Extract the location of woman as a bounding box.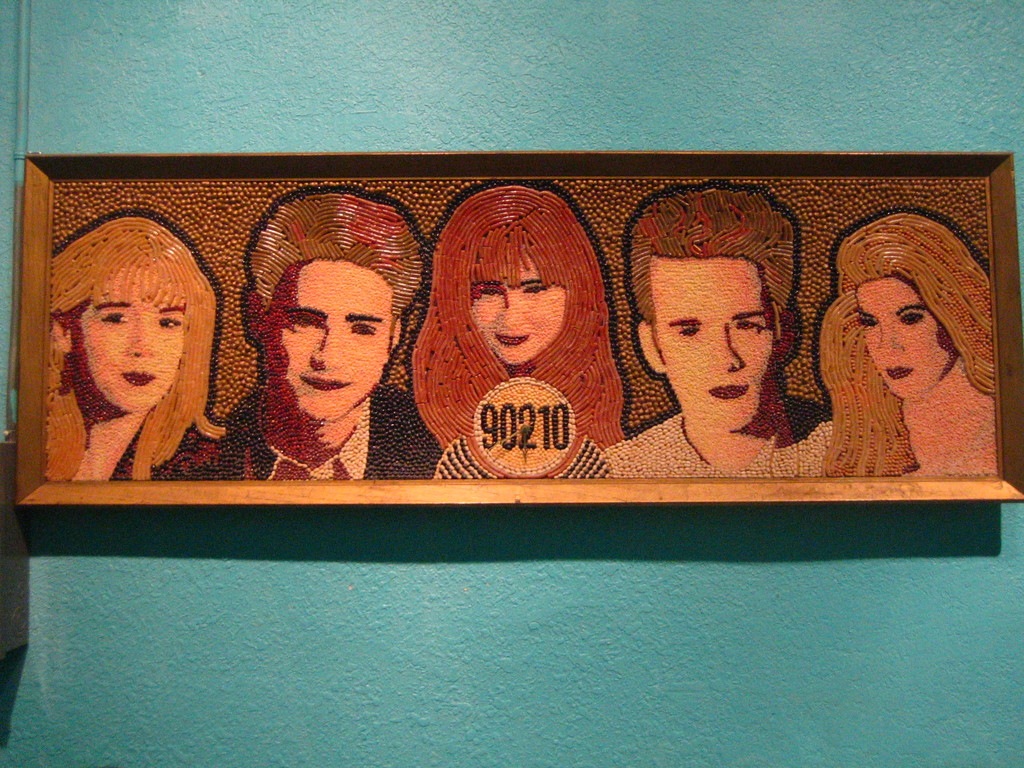
[x1=410, y1=181, x2=633, y2=475].
